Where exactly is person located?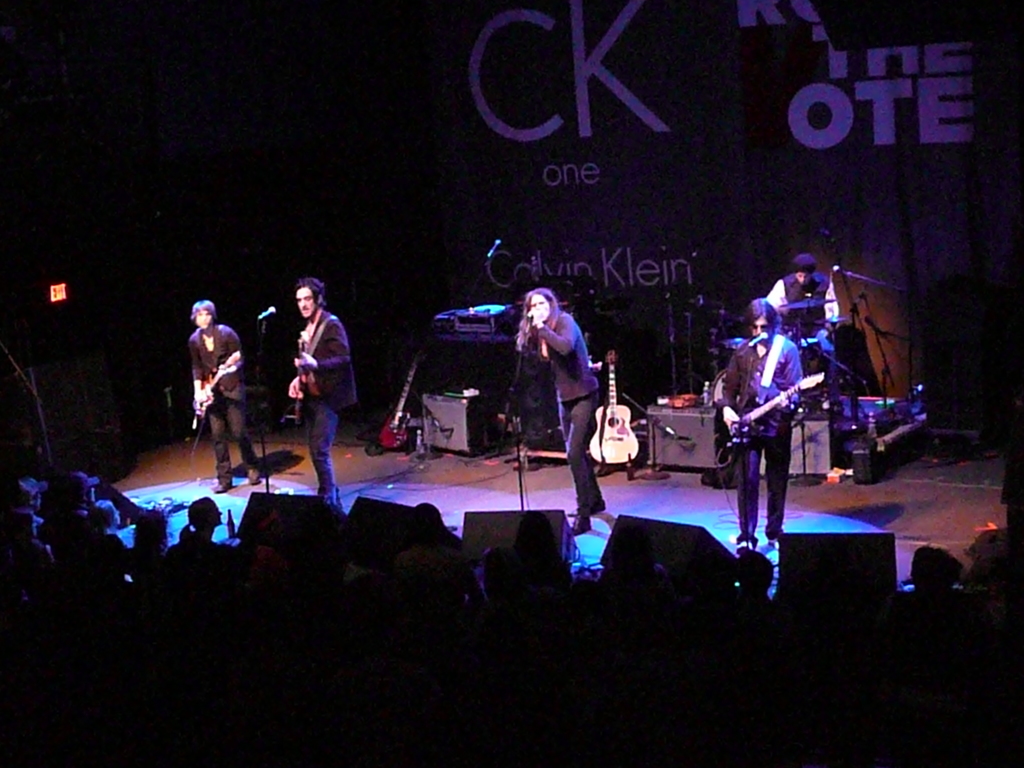
Its bounding box is <region>525, 279, 605, 543</region>.
